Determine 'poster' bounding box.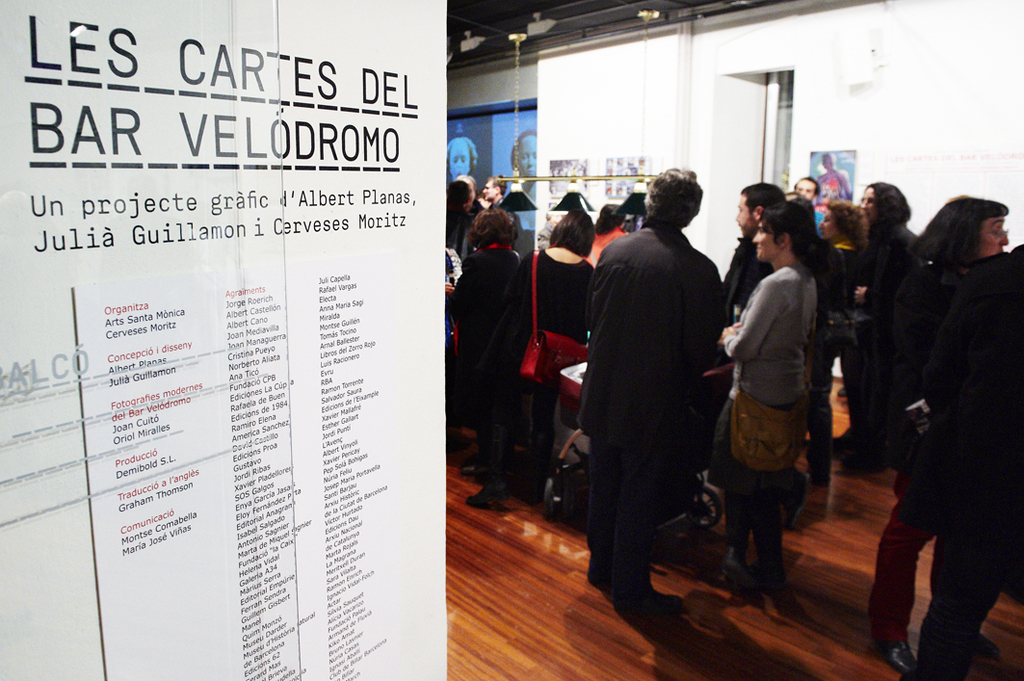
Determined: [x1=809, y1=148, x2=854, y2=203].
